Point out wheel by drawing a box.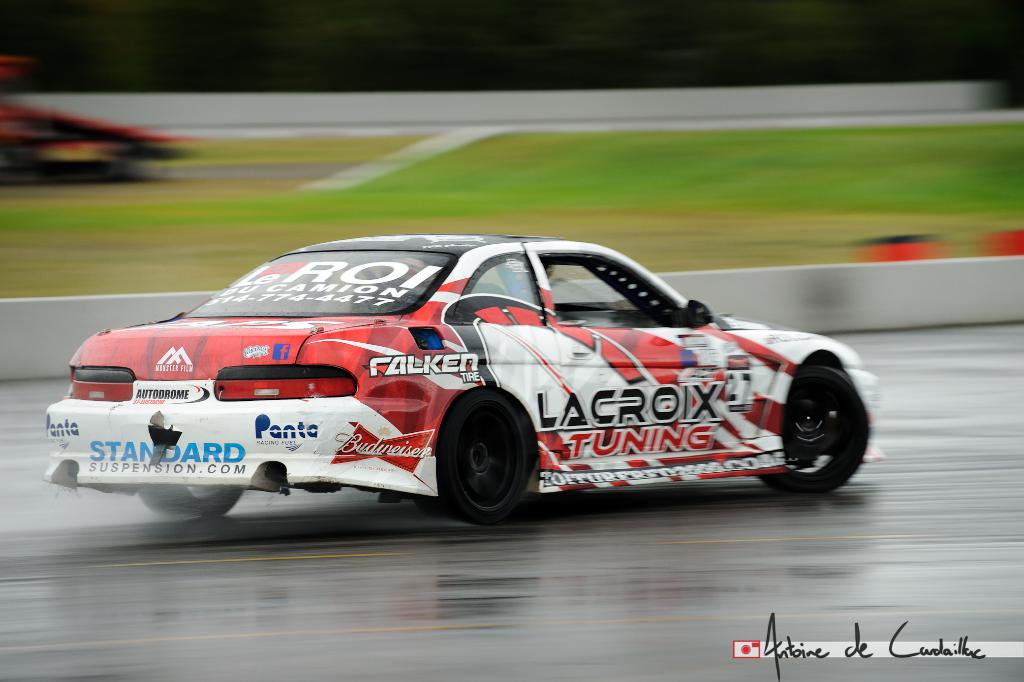
bbox=[449, 407, 526, 521].
